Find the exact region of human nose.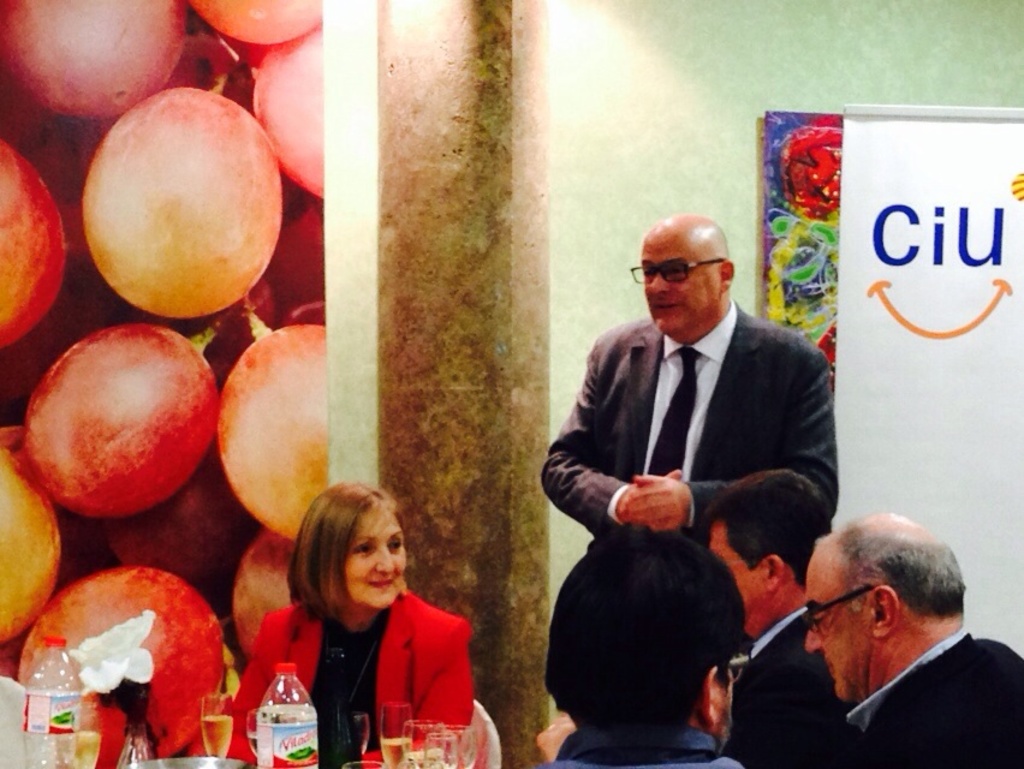
Exact region: bbox=(808, 626, 824, 655).
